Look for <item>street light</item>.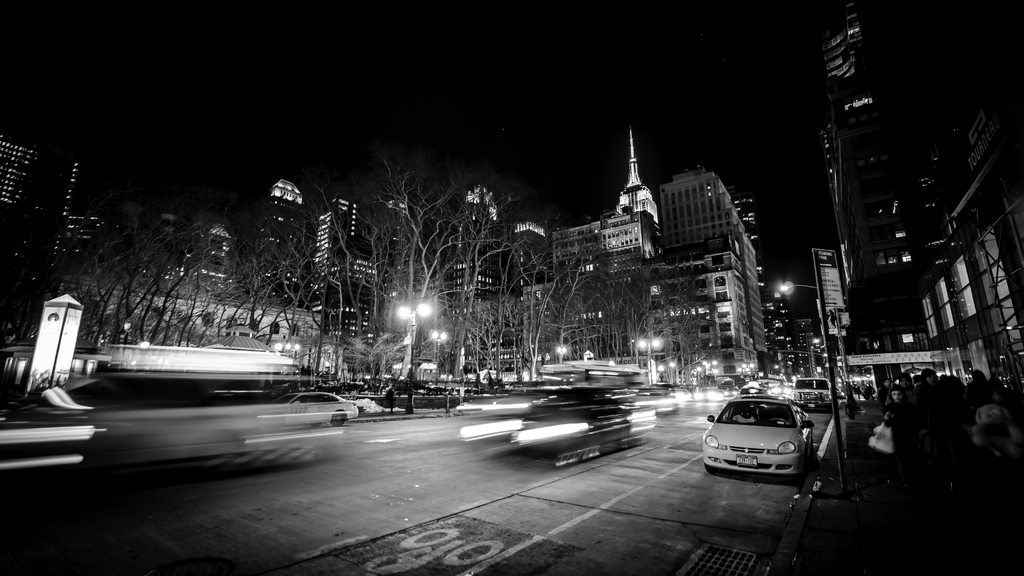
Found: Rect(552, 344, 570, 365).
